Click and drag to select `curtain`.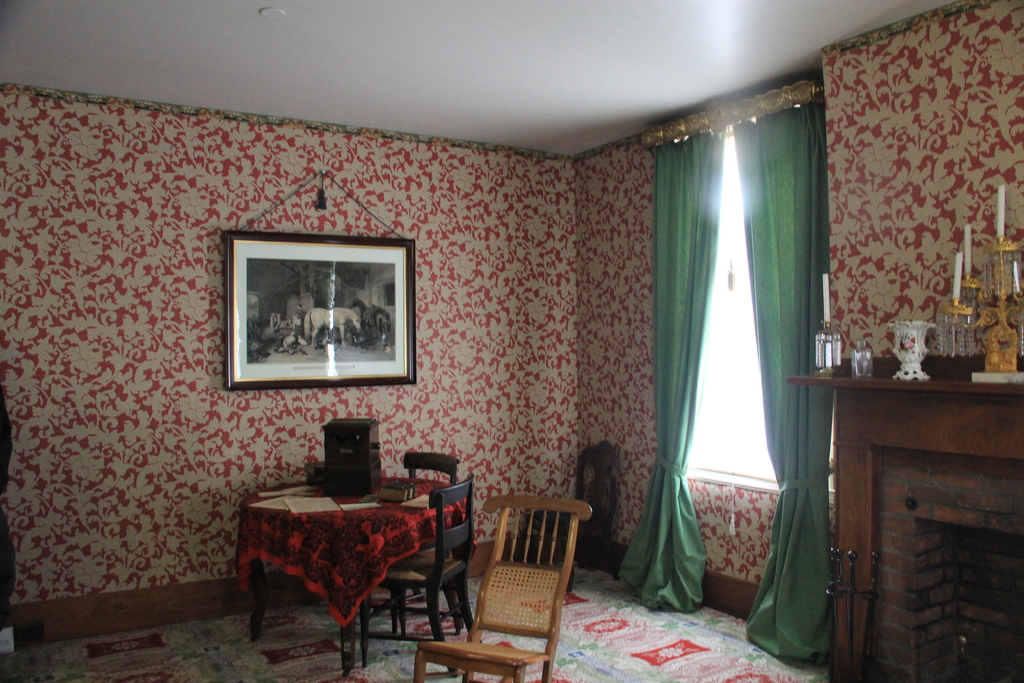
Selection: (628,83,838,661).
